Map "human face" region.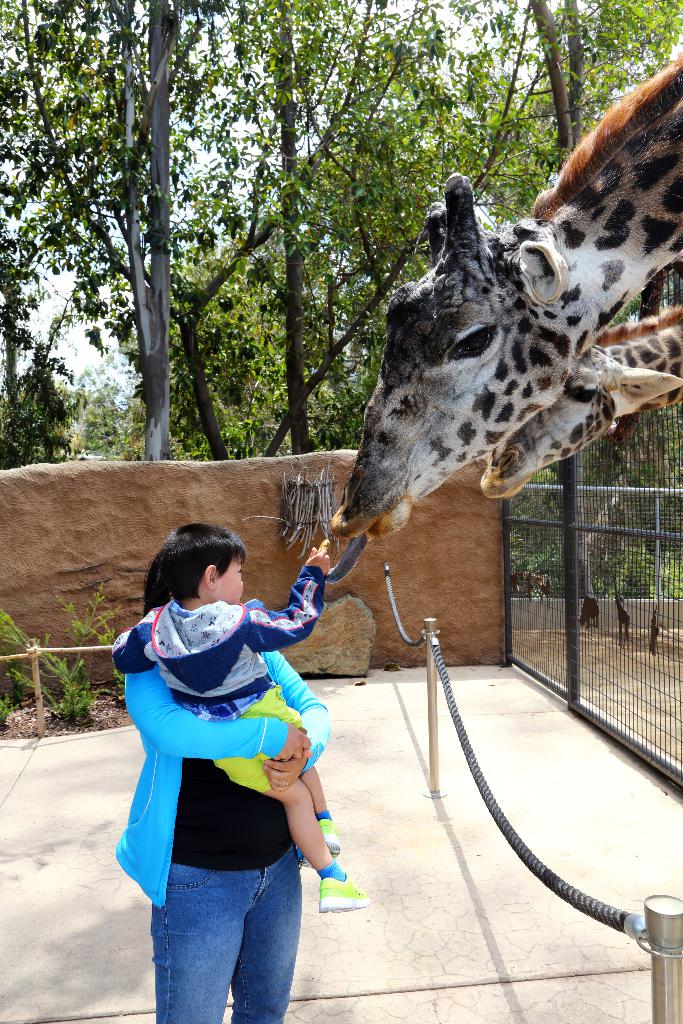
Mapped to x1=219, y1=557, x2=245, y2=603.
